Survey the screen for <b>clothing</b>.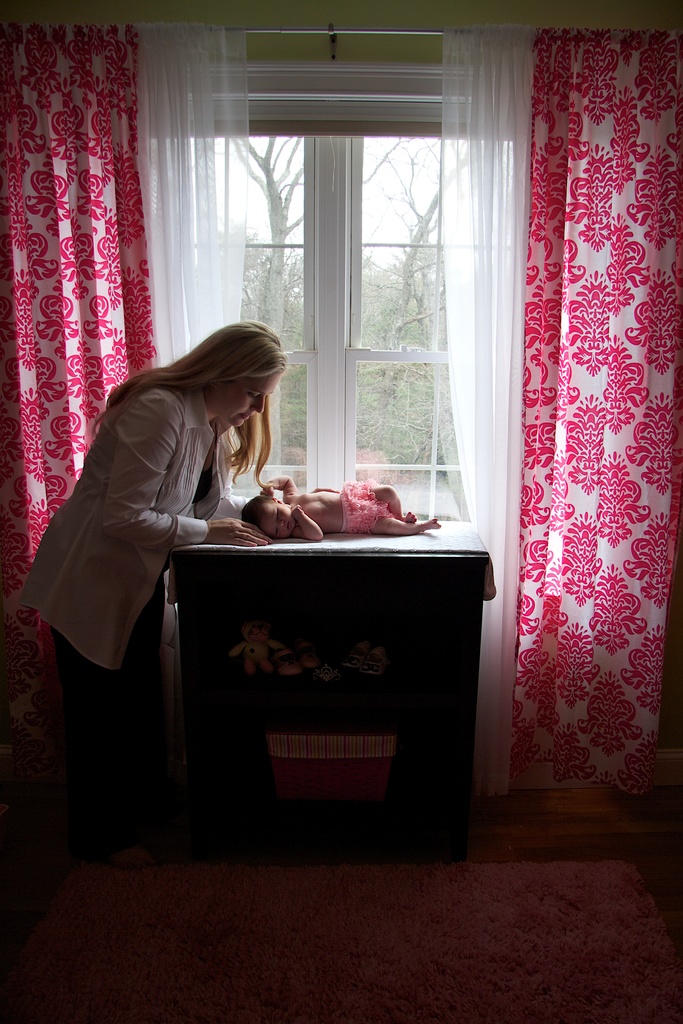
Survey found: bbox=(337, 484, 386, 526).
